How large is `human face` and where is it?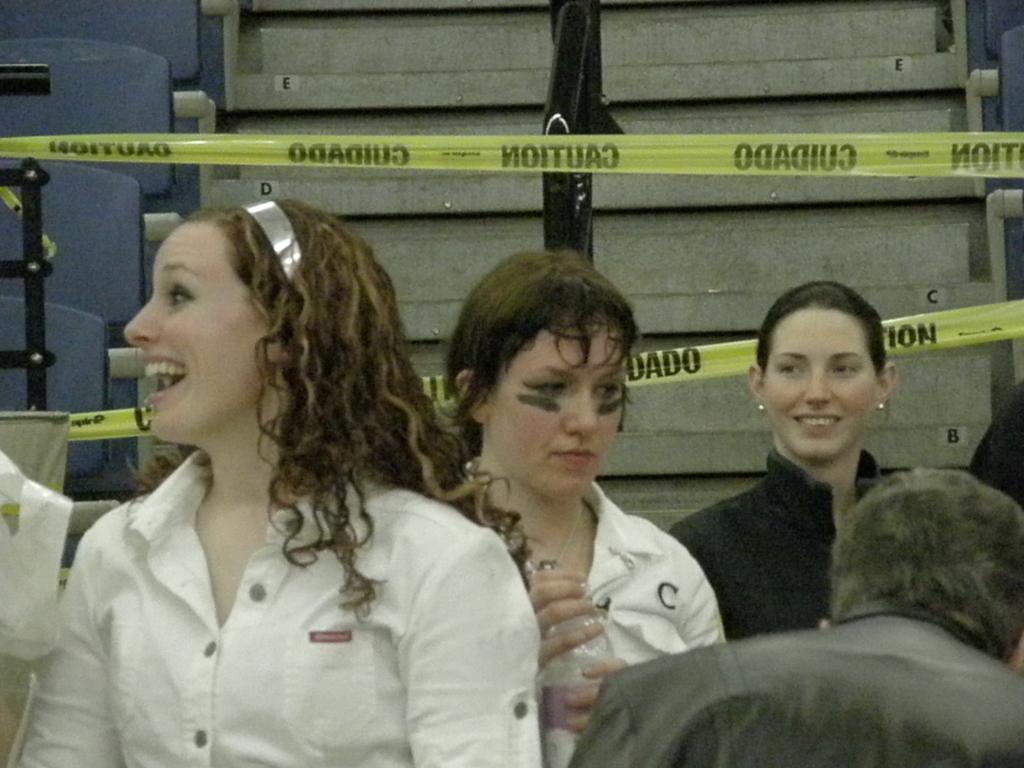
Bounding box: pyautogui.locateOnScreen(122, 224, 279, 438).
